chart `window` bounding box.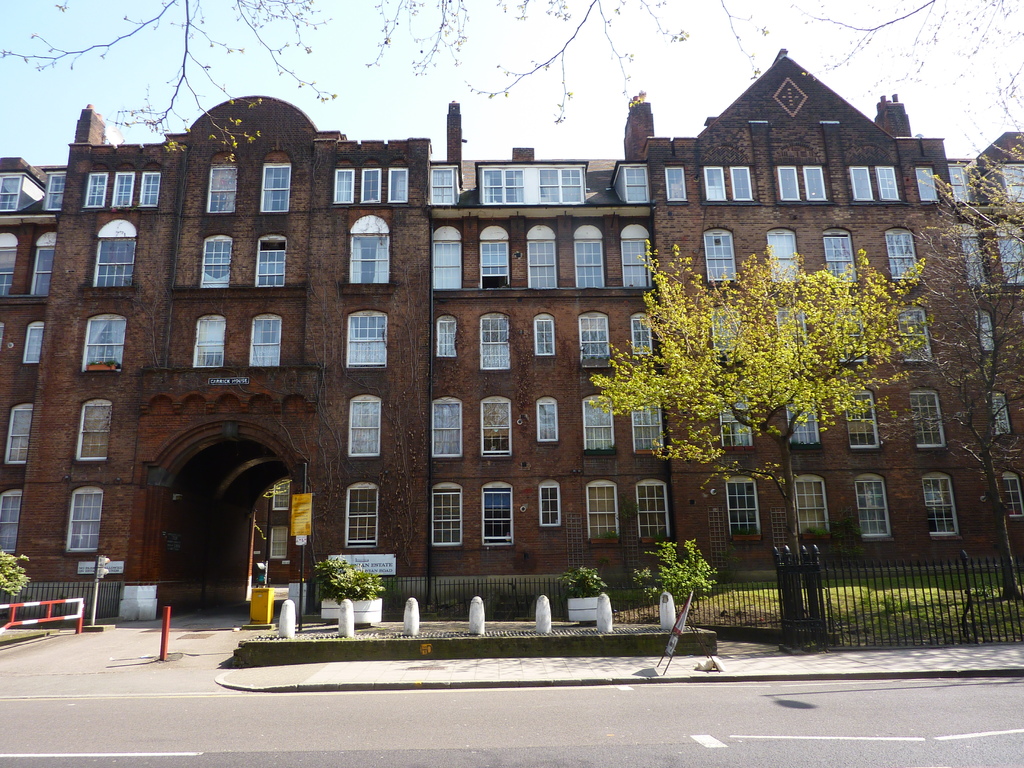
Charted: [823,229,853,282].
